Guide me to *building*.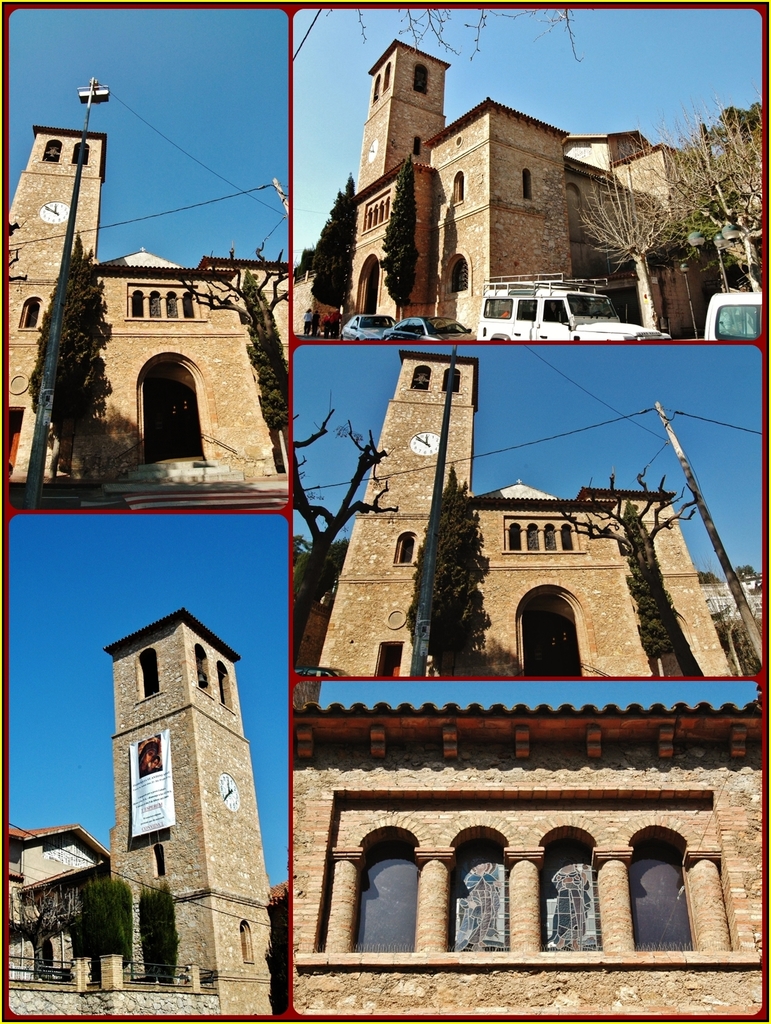
Guidance: {"left": 311, "top": 346, "right": 736, "bottom": 675}.
